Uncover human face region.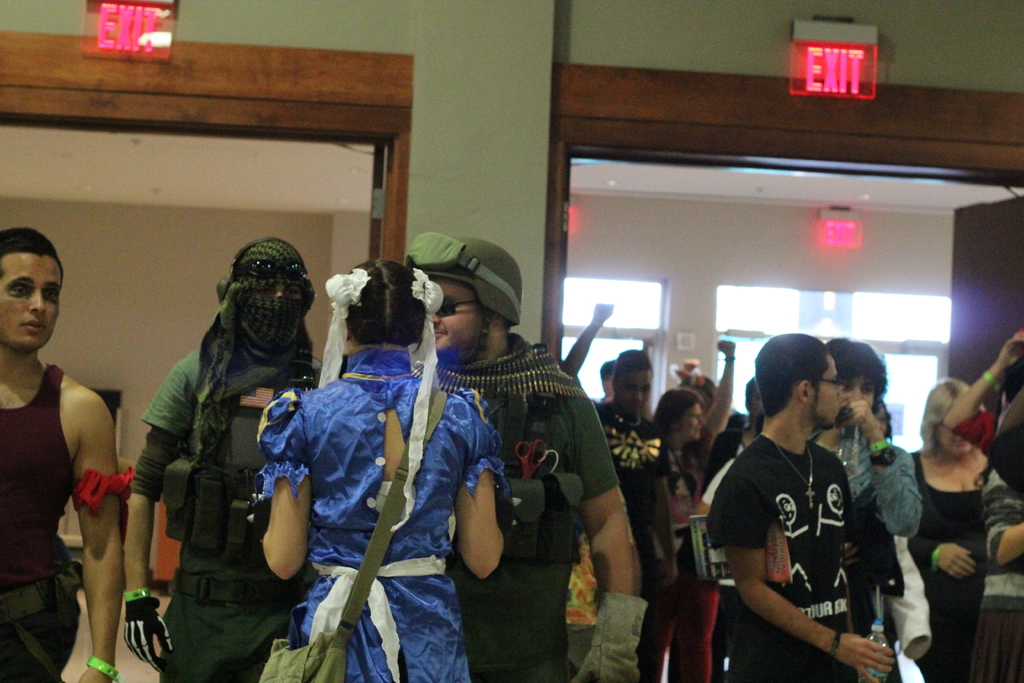
Uncovered: BBox(842, 370, 879, 411).
